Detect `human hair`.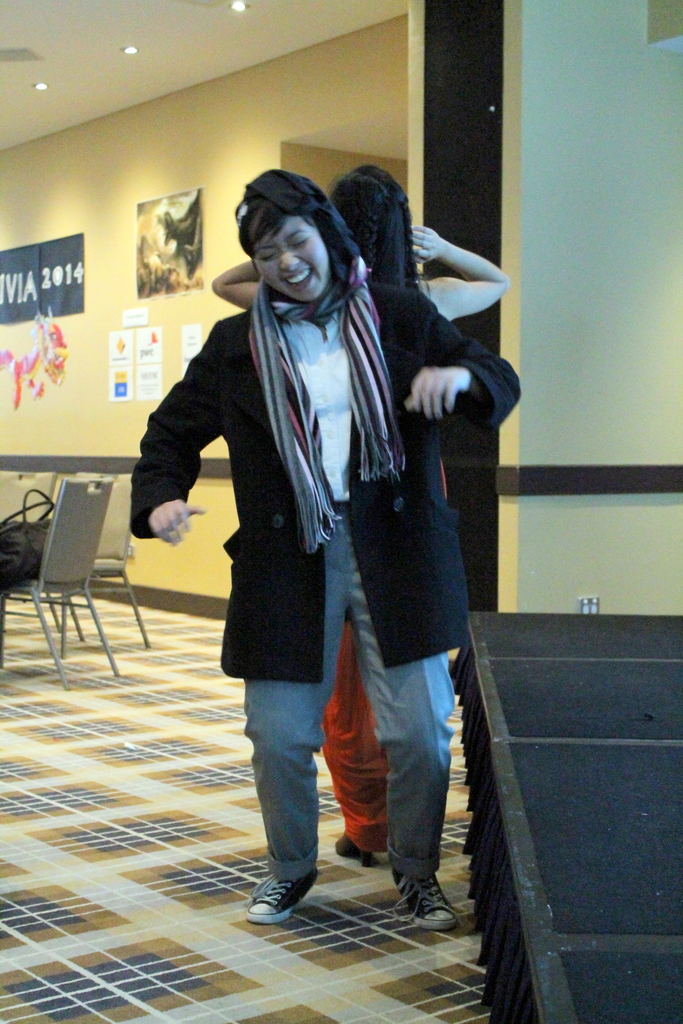
Detected at bbox(233, 172, 346, 282).
